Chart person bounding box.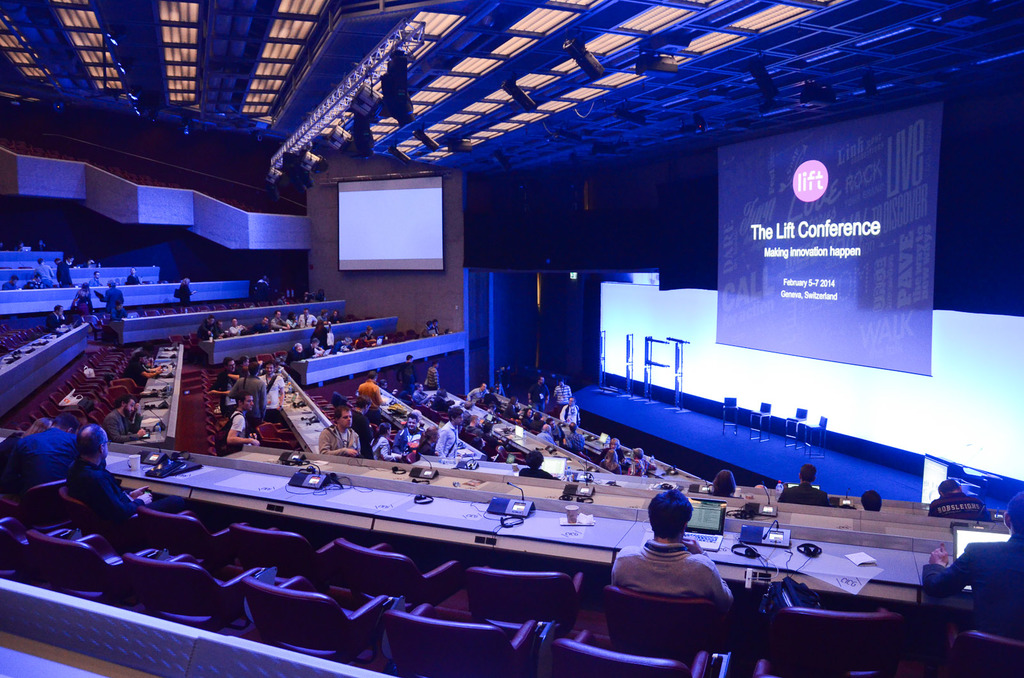
Charted: BBox(200, 308, 338, 339).
